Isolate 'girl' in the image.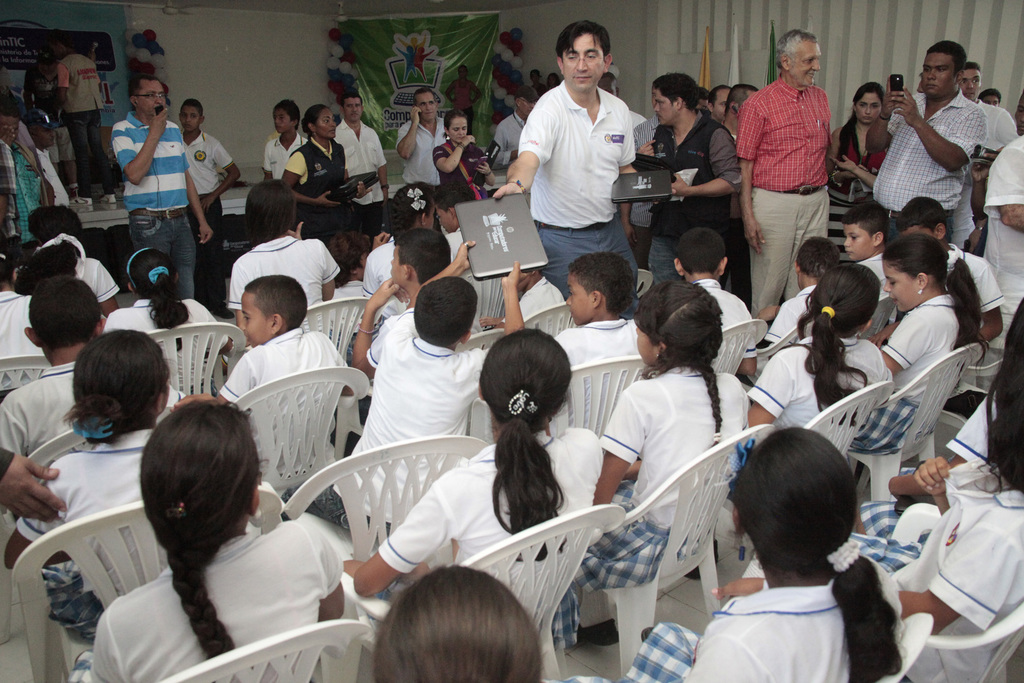
Isolated region: {"left": 362, "top": 183, "right": 434, "bottom": 318}.
